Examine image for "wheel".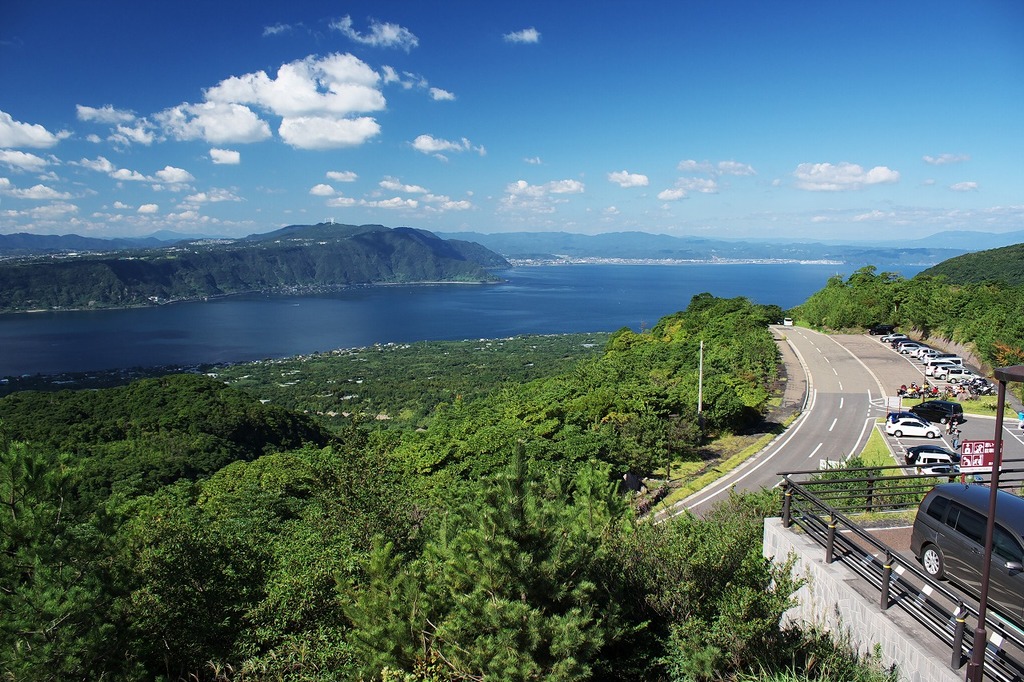
Examination result: 950, 378, 957, 386.
